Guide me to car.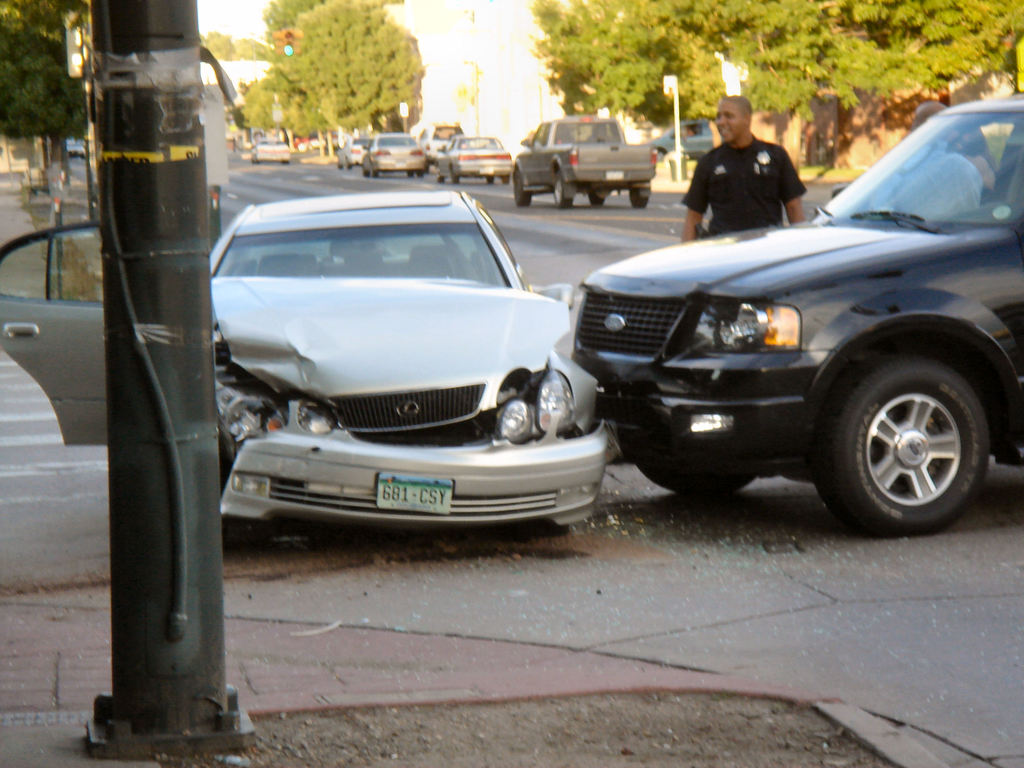
Guidance: left=358, top=134, right=429, bottom=183.
